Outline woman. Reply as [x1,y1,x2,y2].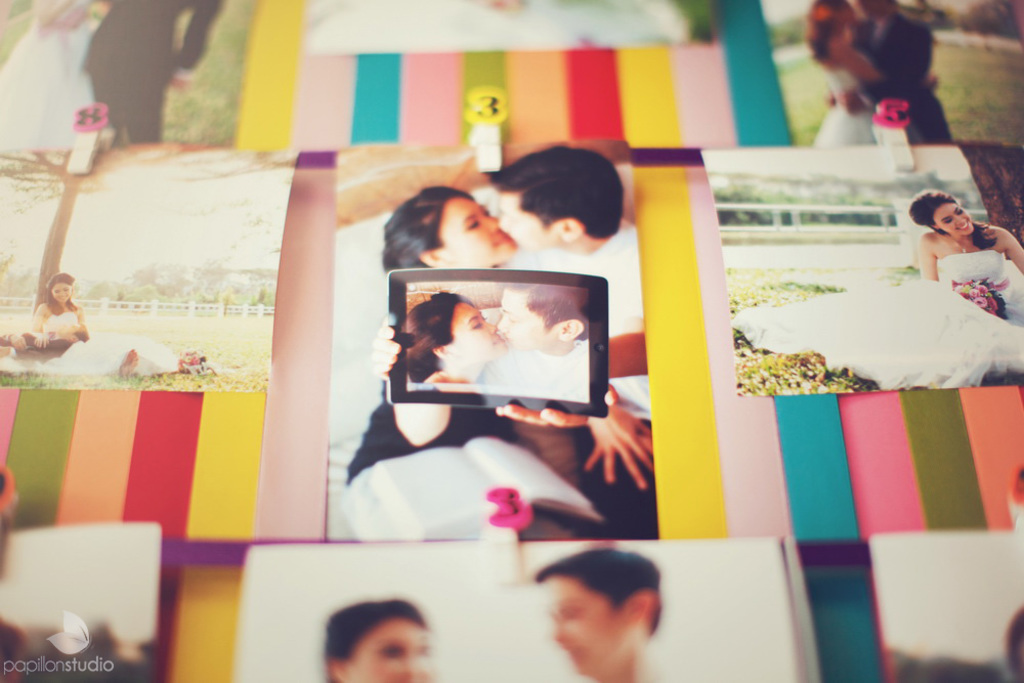
[2,270,185,380].
